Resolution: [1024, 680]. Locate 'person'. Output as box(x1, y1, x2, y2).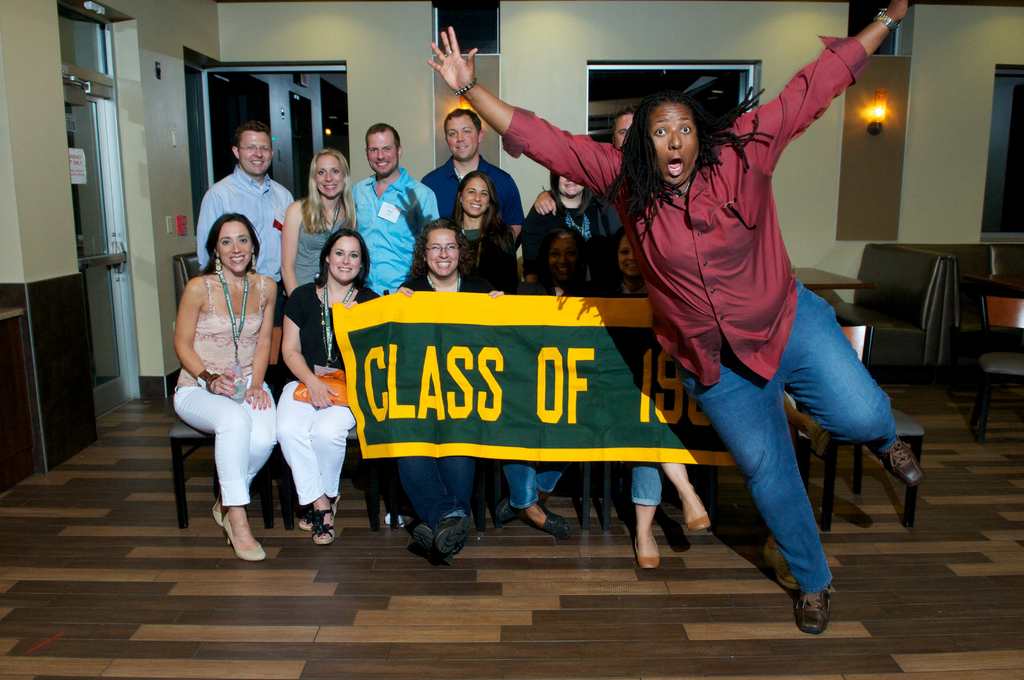
box(426, 0, 922, 634).
